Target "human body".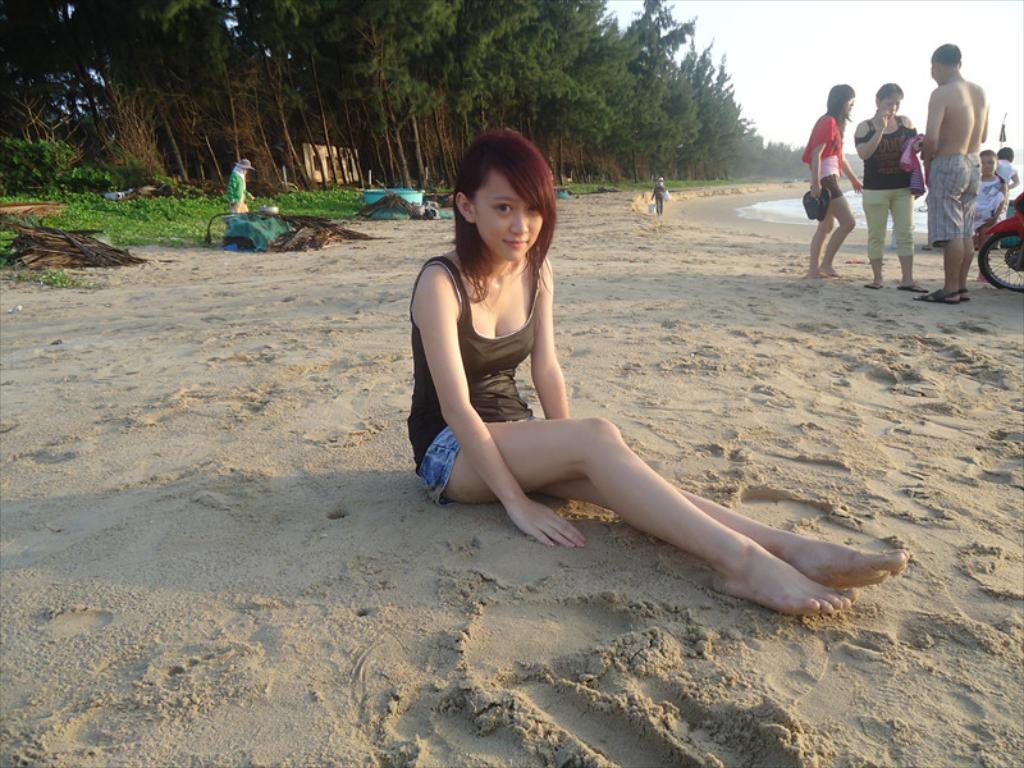
Target region: (left=392, top=180, right=892, bottom=611).
